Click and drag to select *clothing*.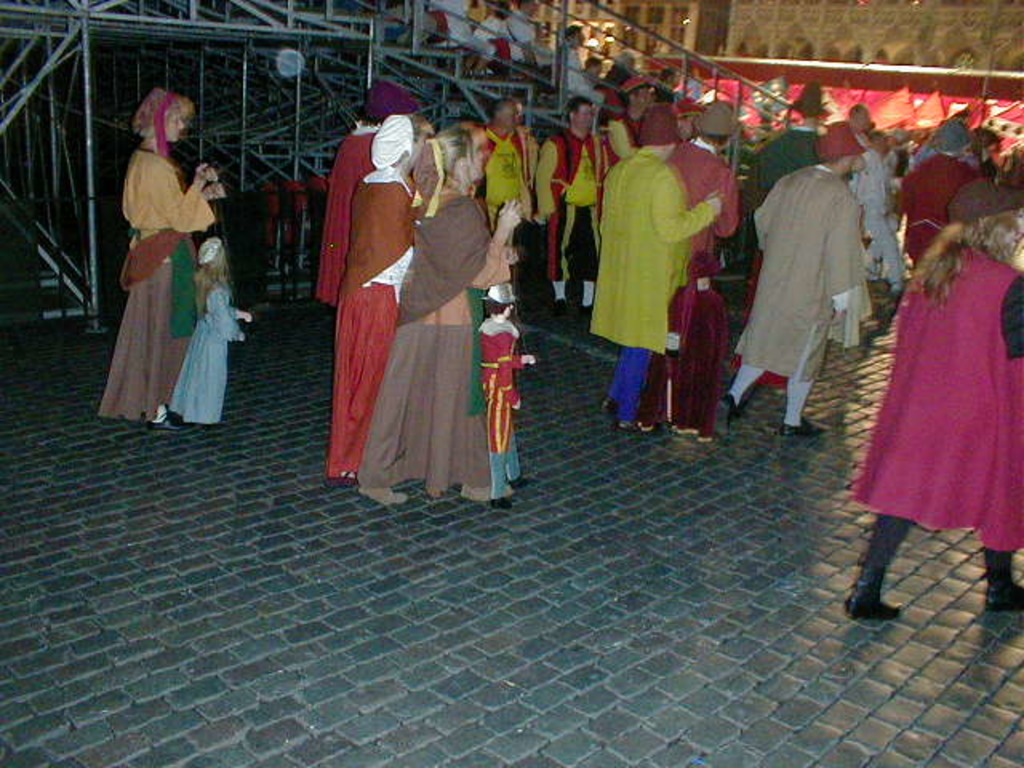
Selection: rect(531, 126, 618, 280).
